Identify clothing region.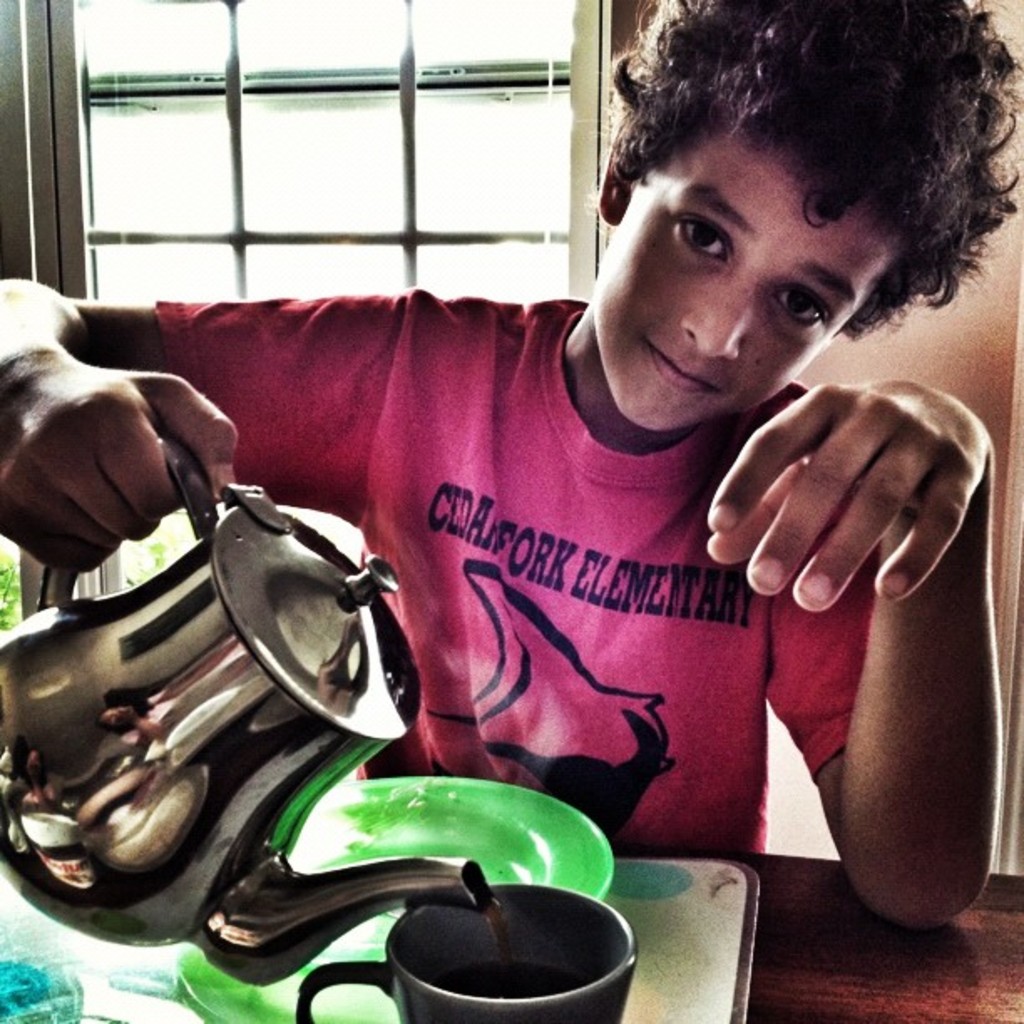
Region: box=[152, 283, 873, 860].
